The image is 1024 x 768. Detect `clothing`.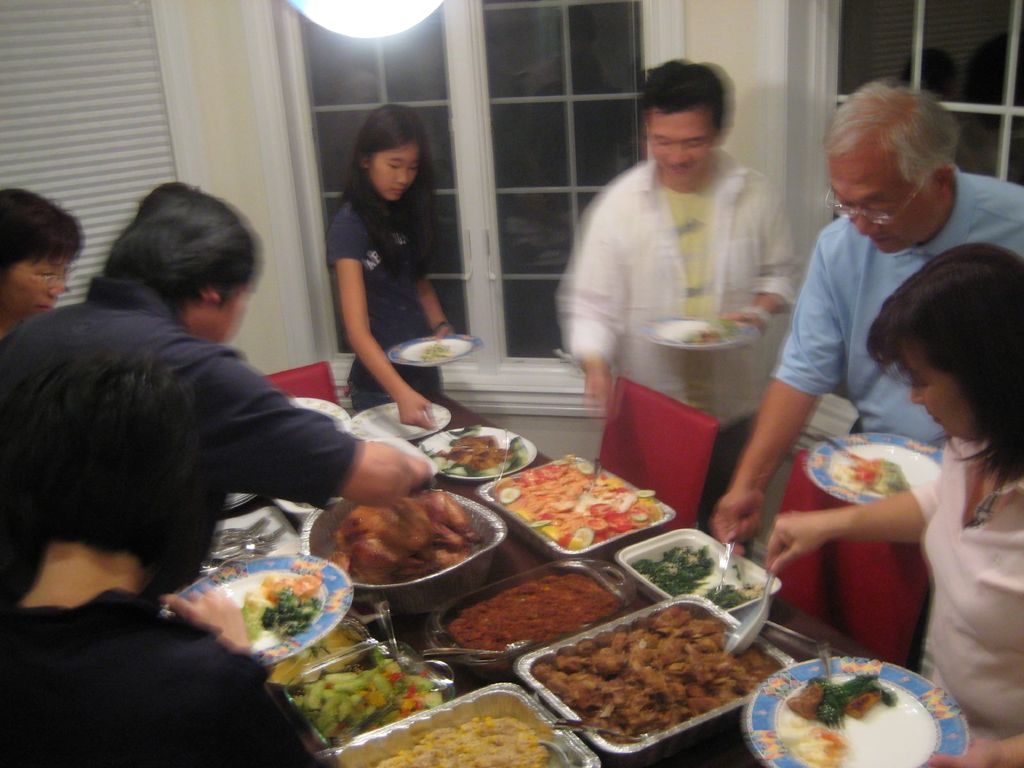
Detection: l=1, t=598, r=329, b=763.
